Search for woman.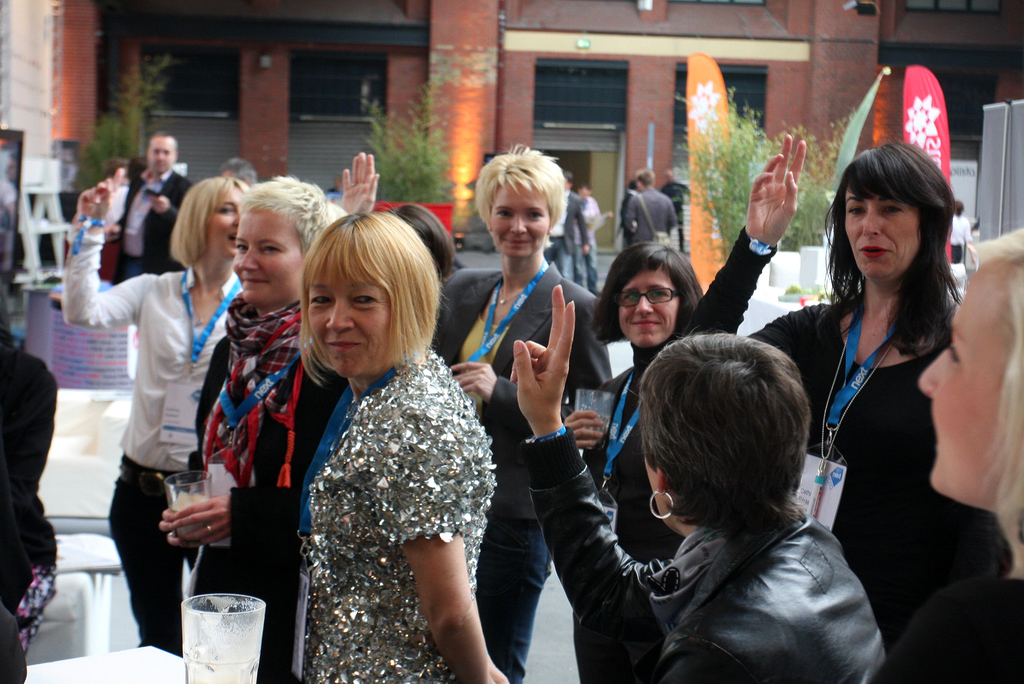
Found at [329, 155, 461, 282].
